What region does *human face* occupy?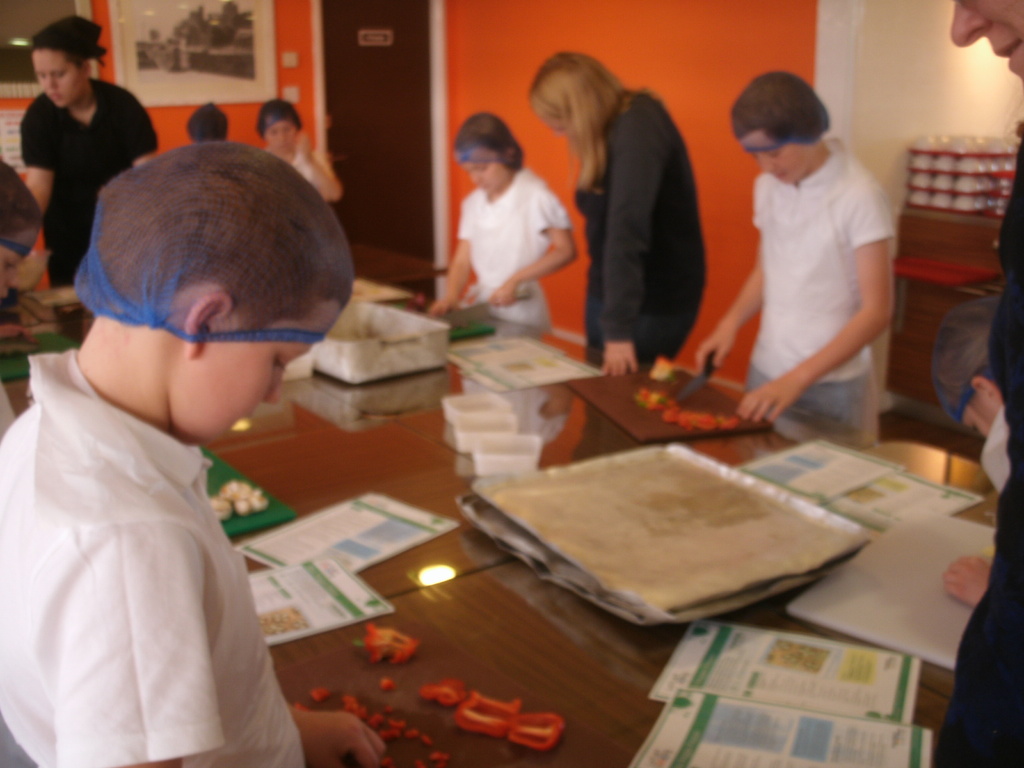
{"x1": 29, "y1": 49, "x2": 93, "y2": 117}.
